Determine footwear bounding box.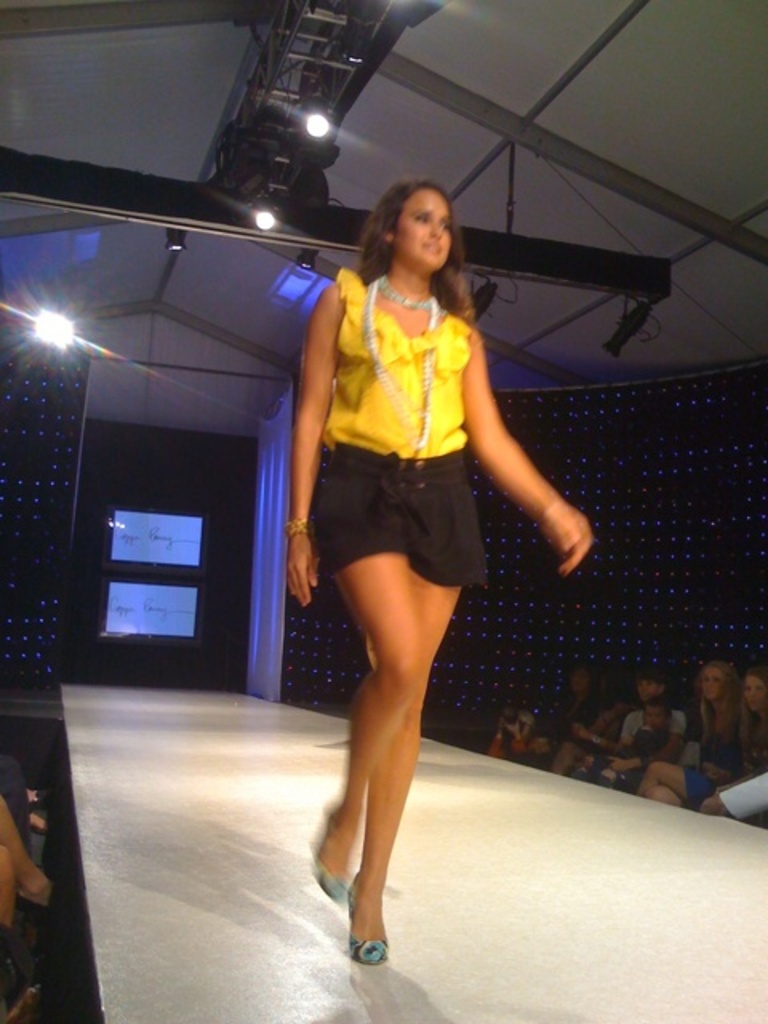
Determined: 310 806 346 907.
